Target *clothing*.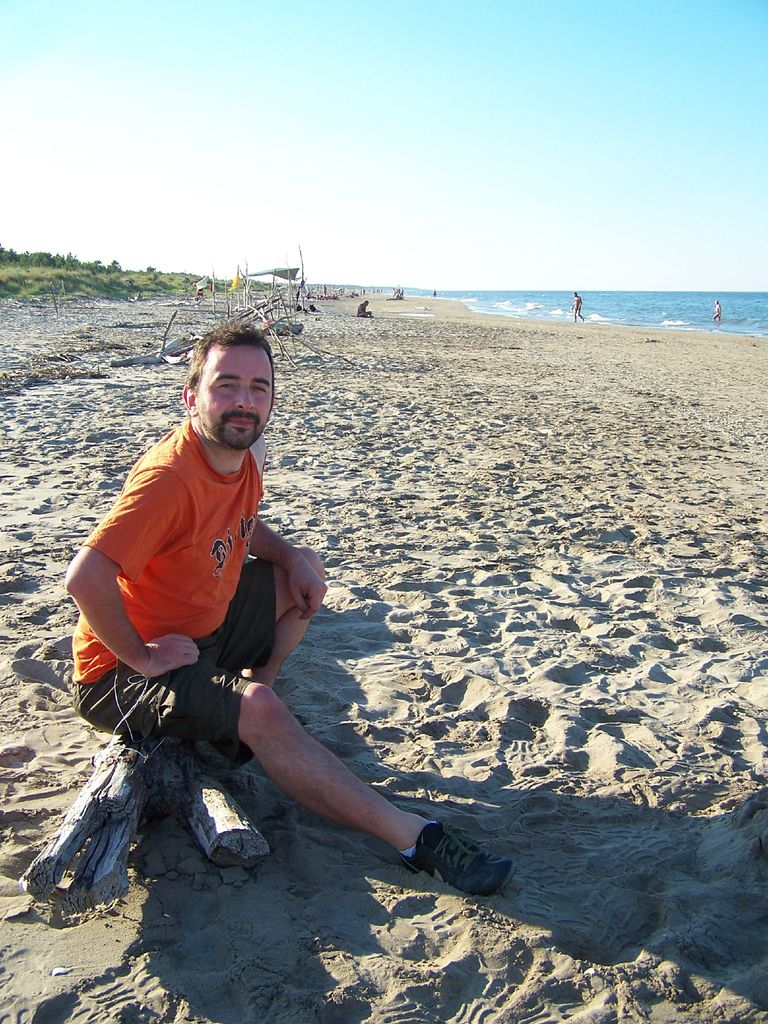
Target region: (70,387,367,816).
